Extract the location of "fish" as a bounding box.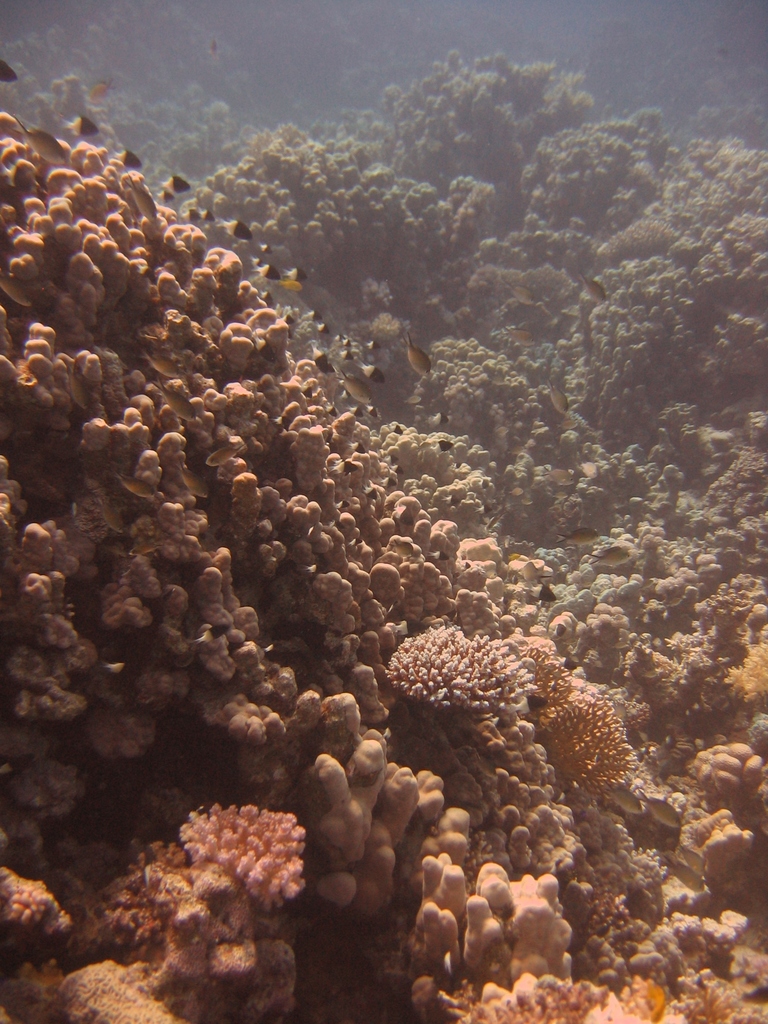
region(508, 550, 520, 561).
